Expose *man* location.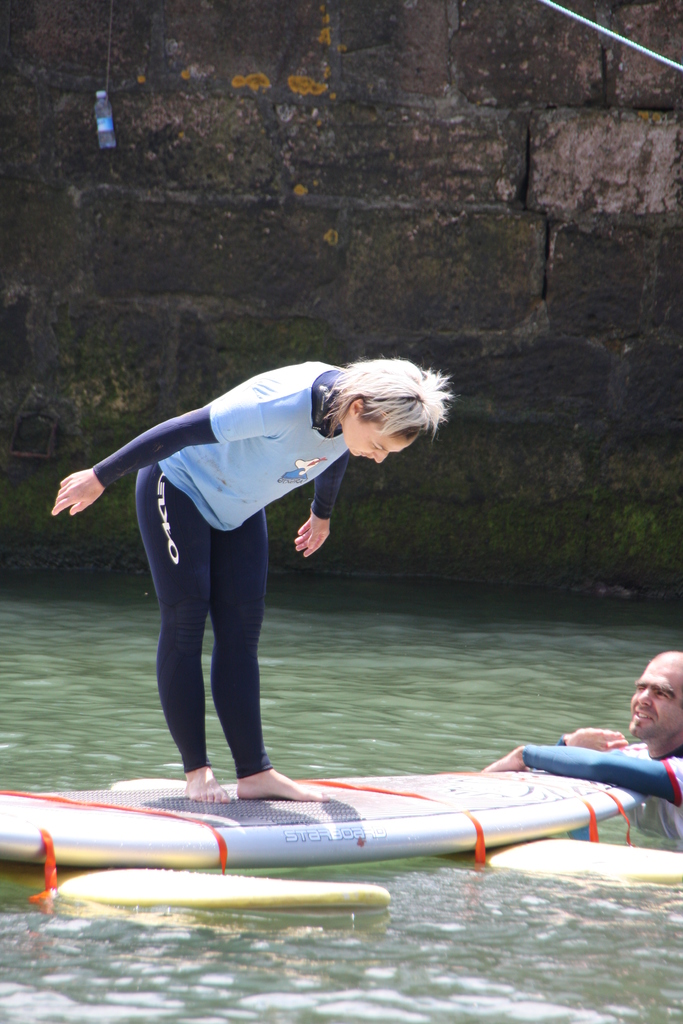
Exposed at (left=484, top=646, right=682, bottom=844).
